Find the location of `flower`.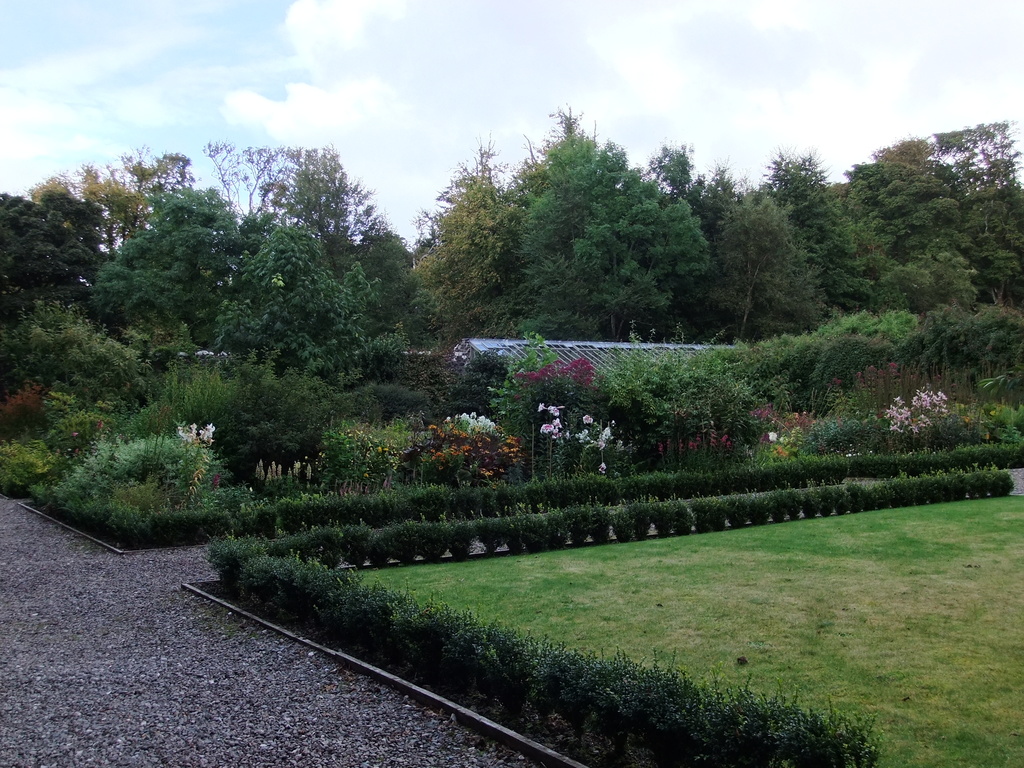
Location: select_region(573, 428, 592, 444).
